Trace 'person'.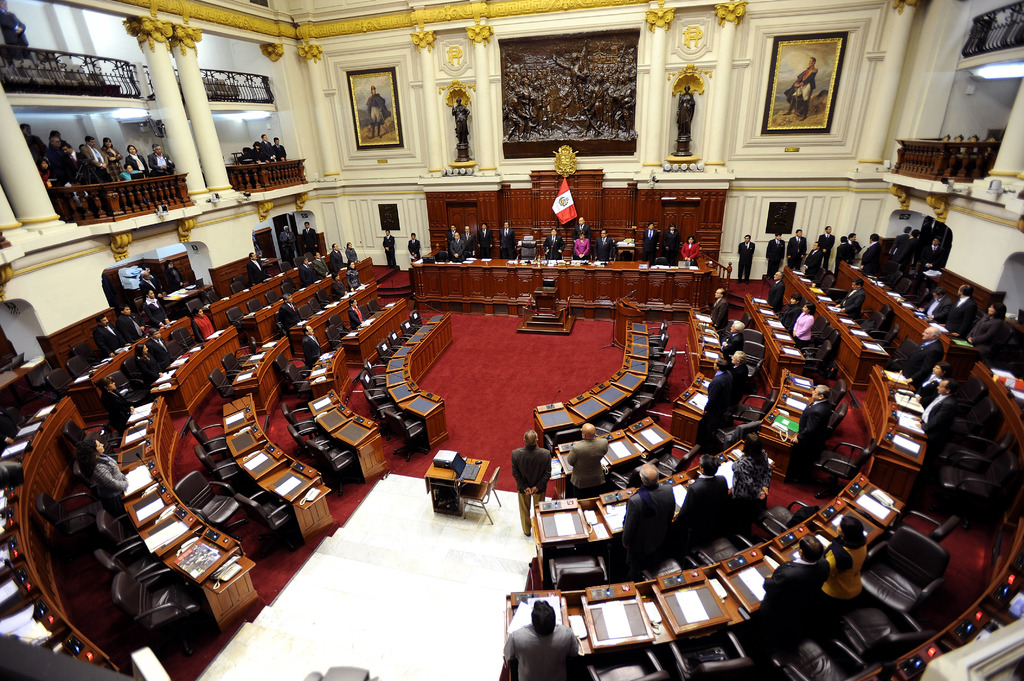
Traced to BBox(844, 231, 863, 253).
